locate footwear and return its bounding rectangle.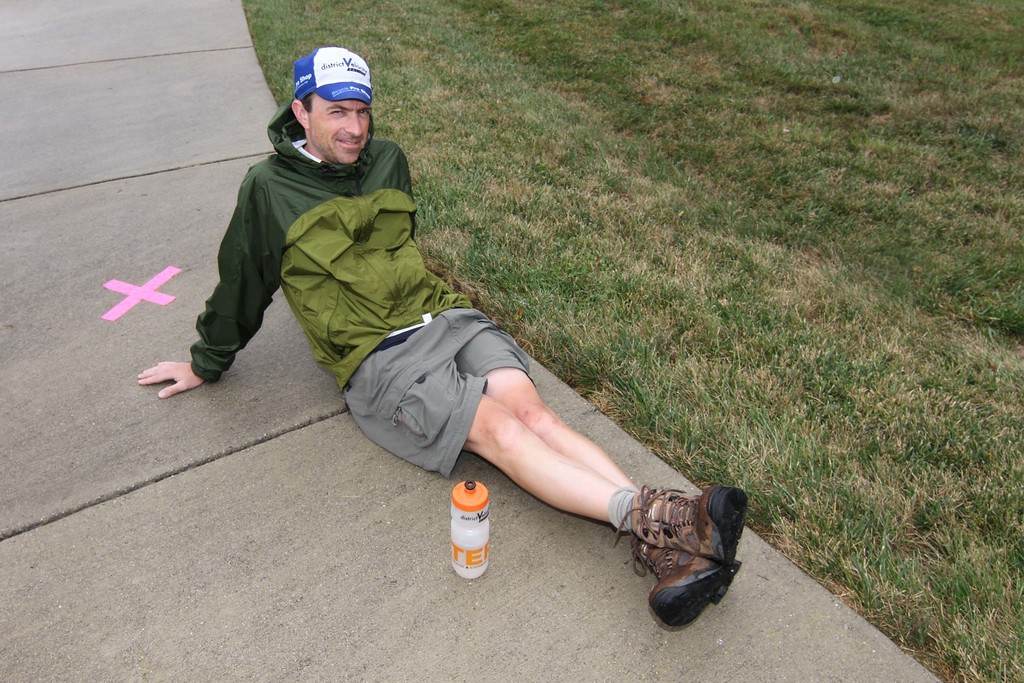
bbox(637, 540, 743, 636).
